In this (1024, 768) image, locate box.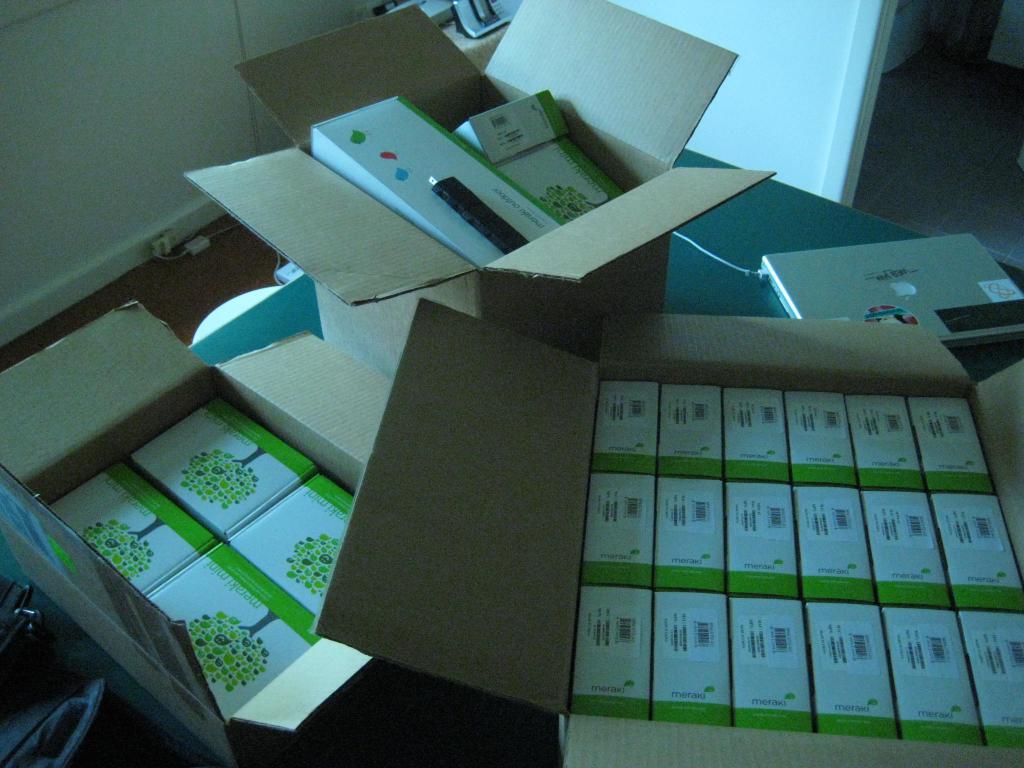
Bounding box: pyautogui.locateOnScreen(810, 600, 897, 739).
